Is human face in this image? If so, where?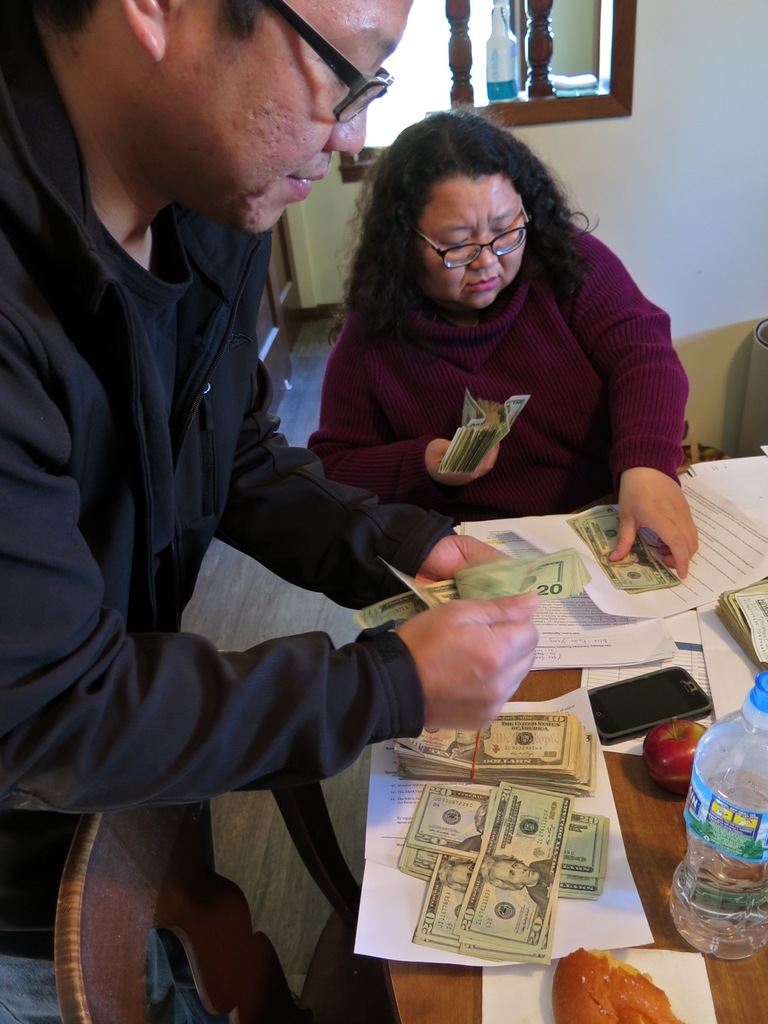
Yes, at {"x1": 170, "y1": 5, "x2": 416, "y2": 230}.
